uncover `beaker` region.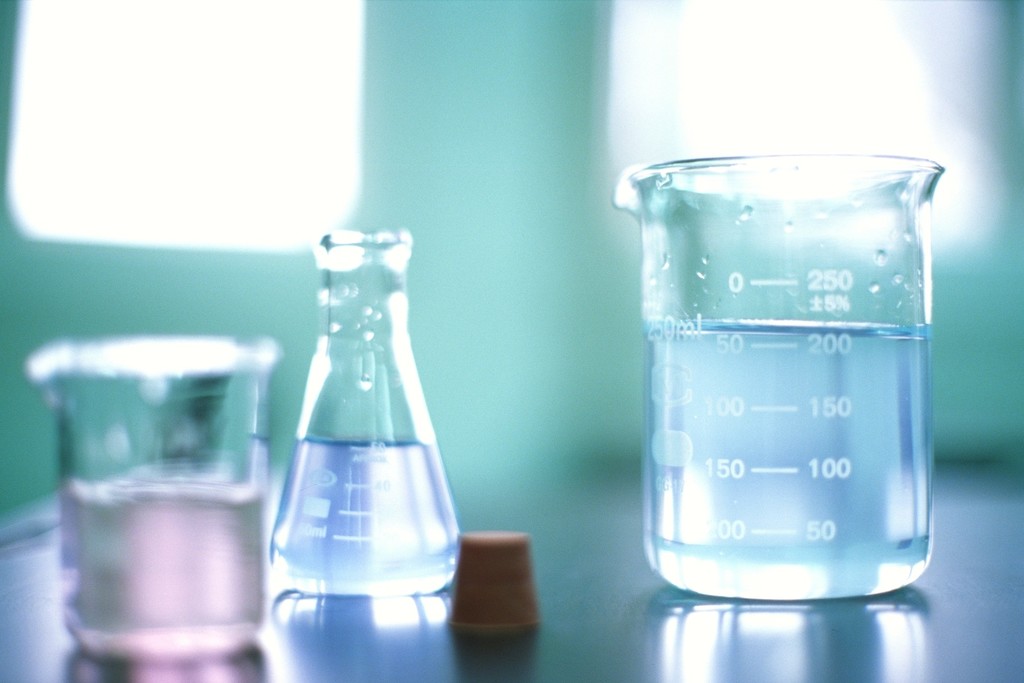
Uncovered: {"left": 266, "top": 226, "right": 463, "bottom": 595}.
